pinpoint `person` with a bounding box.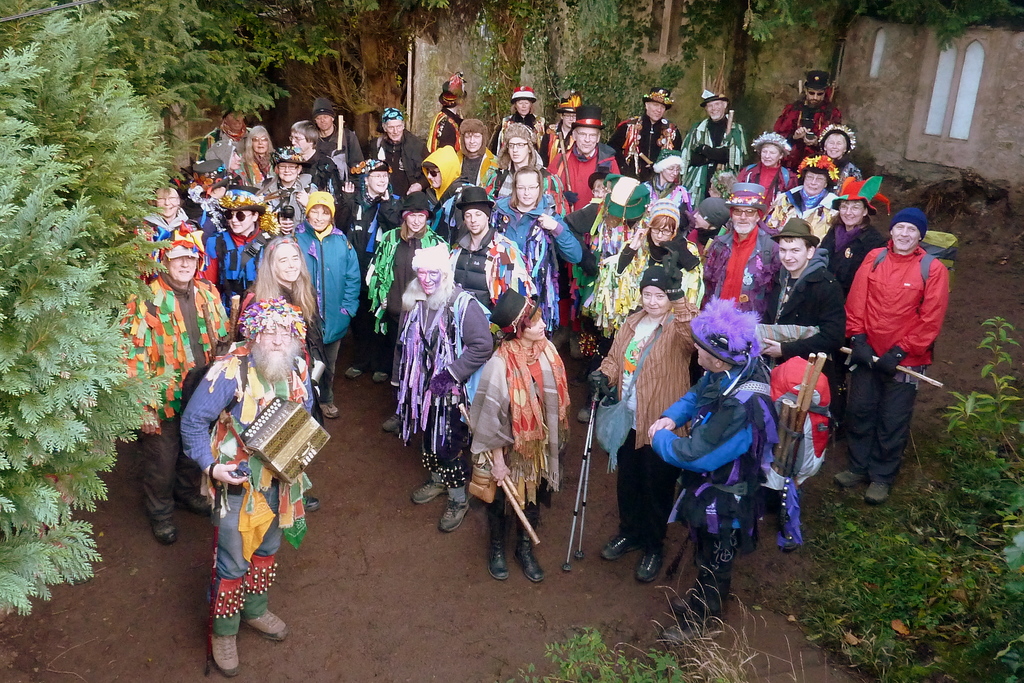
Rect(119, 176, 199, 281).
